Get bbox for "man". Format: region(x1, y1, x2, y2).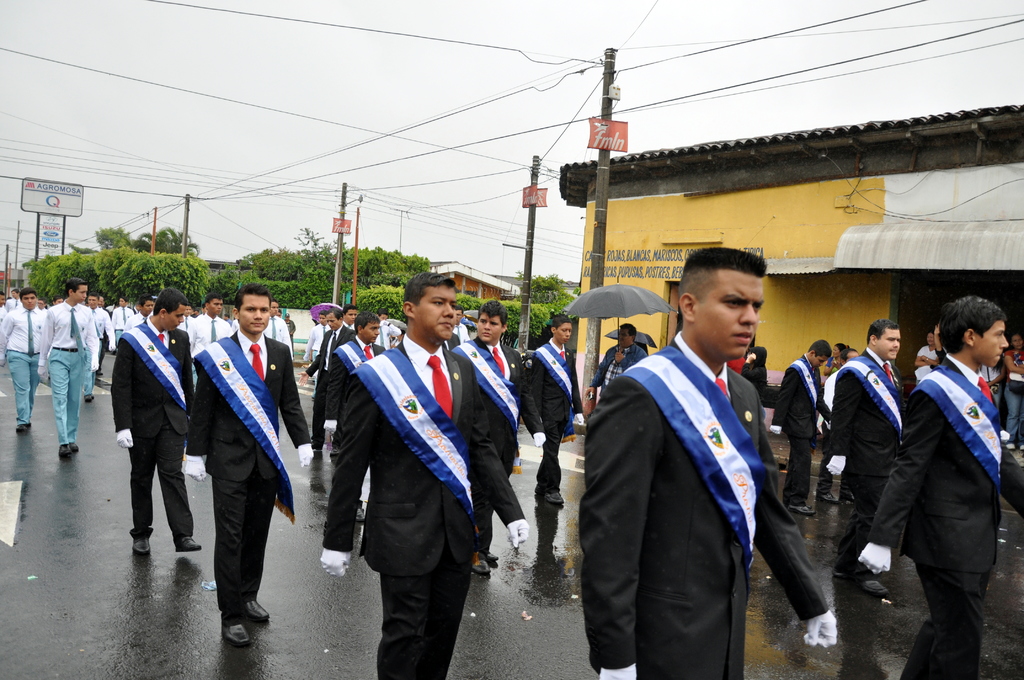
region(285, 313, 298, 341).
